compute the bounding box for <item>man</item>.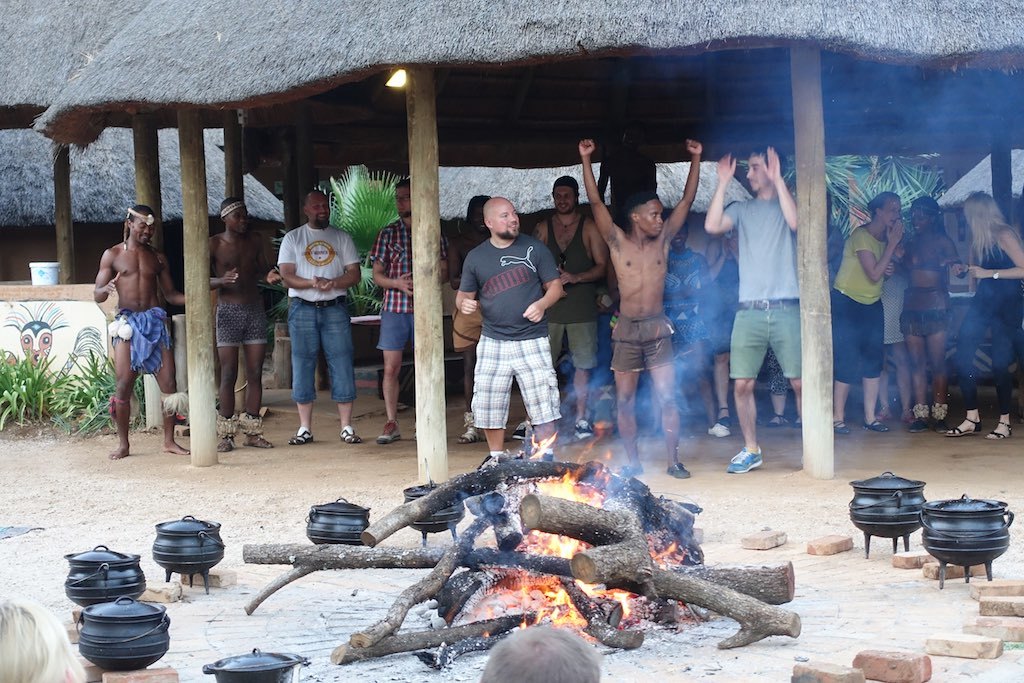
l=368, t=172, r=452, b=446.
